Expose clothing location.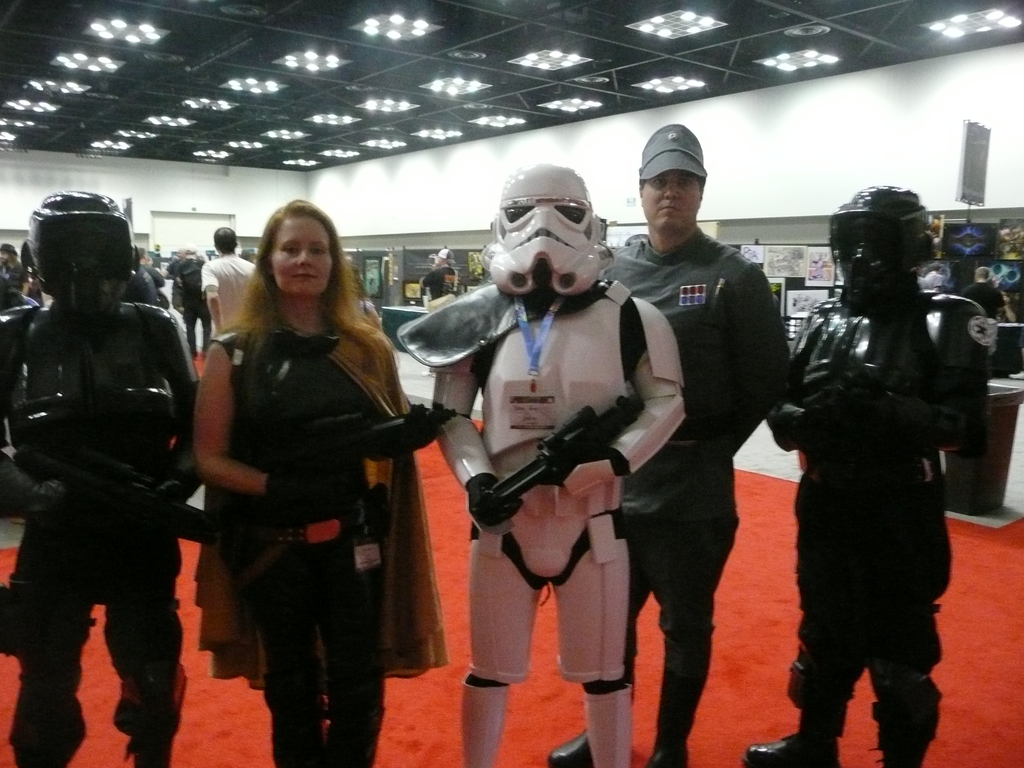
Exposed at locate(764, 188, 986, 764).
